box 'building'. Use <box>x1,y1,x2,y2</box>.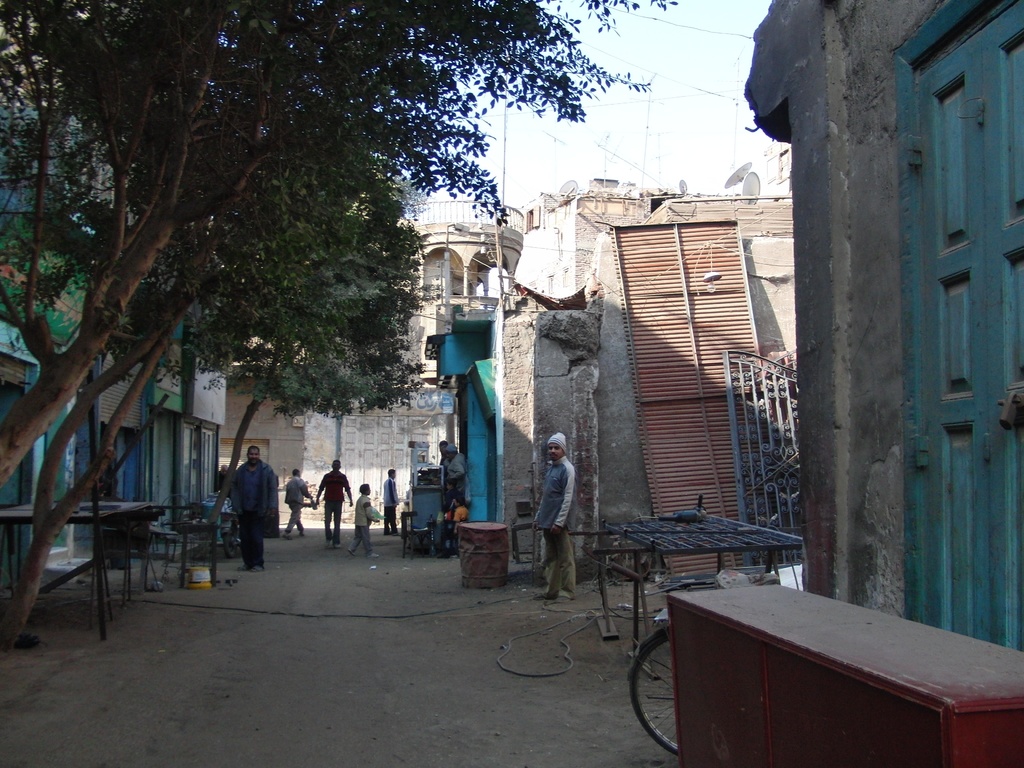
<box>500,177,807,576</box>.
